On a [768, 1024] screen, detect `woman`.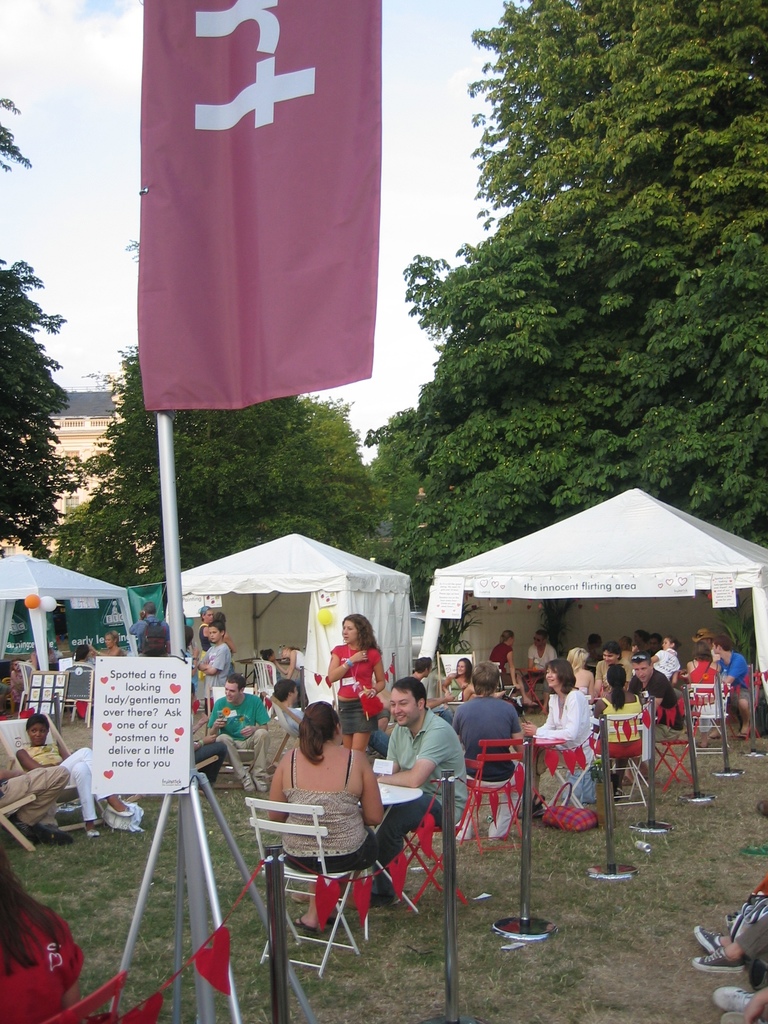
crop(490, 627, 536, 706).
